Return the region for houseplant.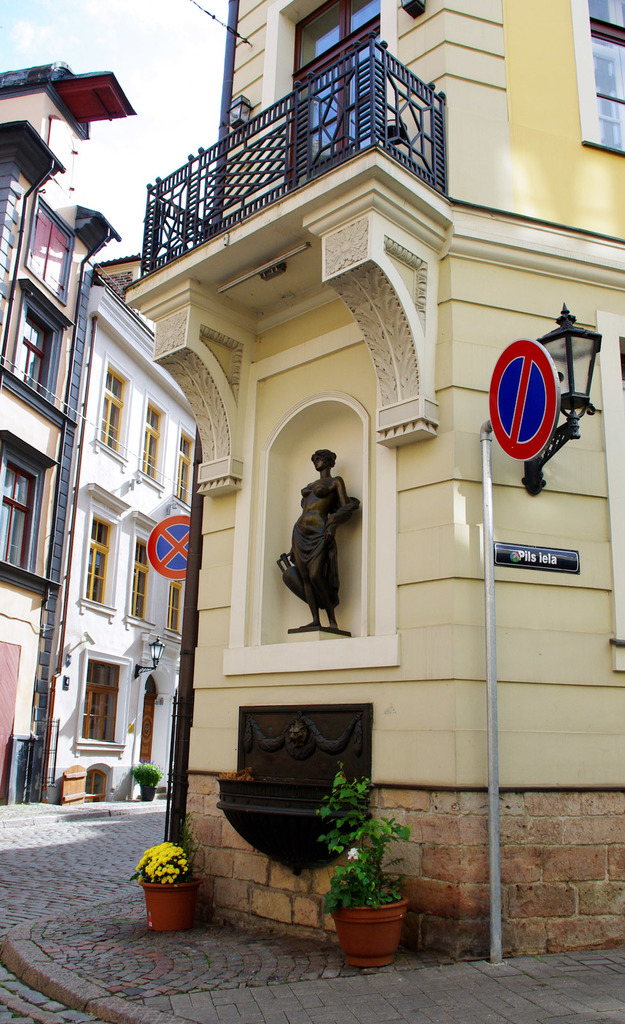
select_region(128, 830, 212, 939).
